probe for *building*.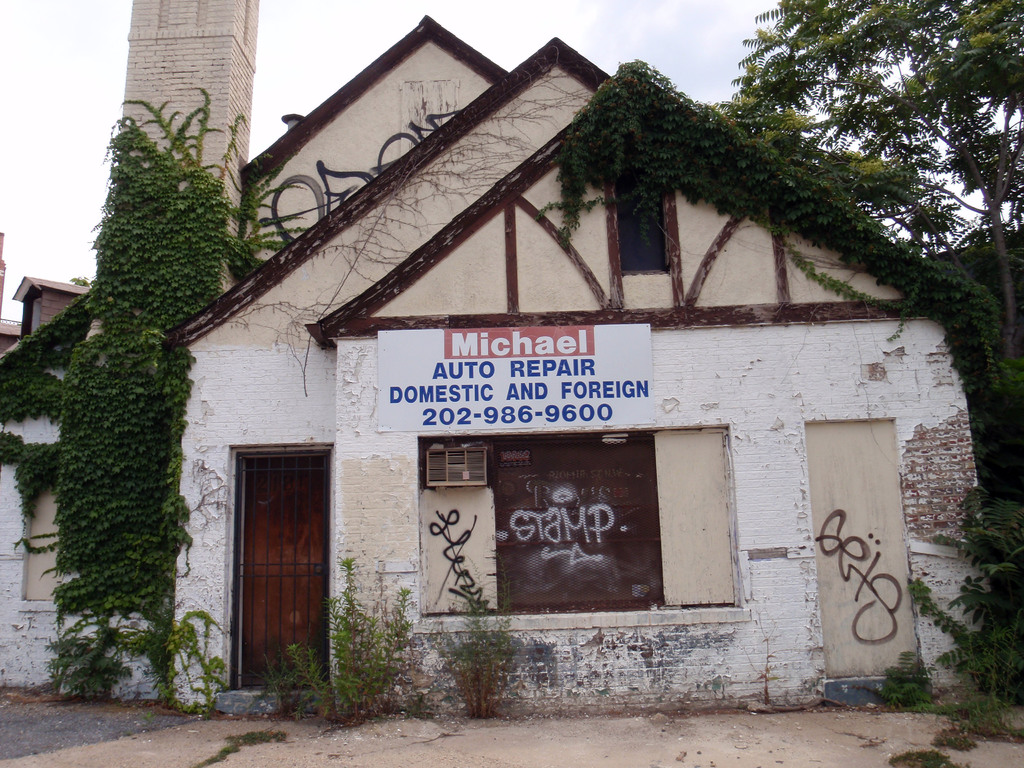
Probe result: pyautogui.locateOnScreen(0, 0, 986, 717).
